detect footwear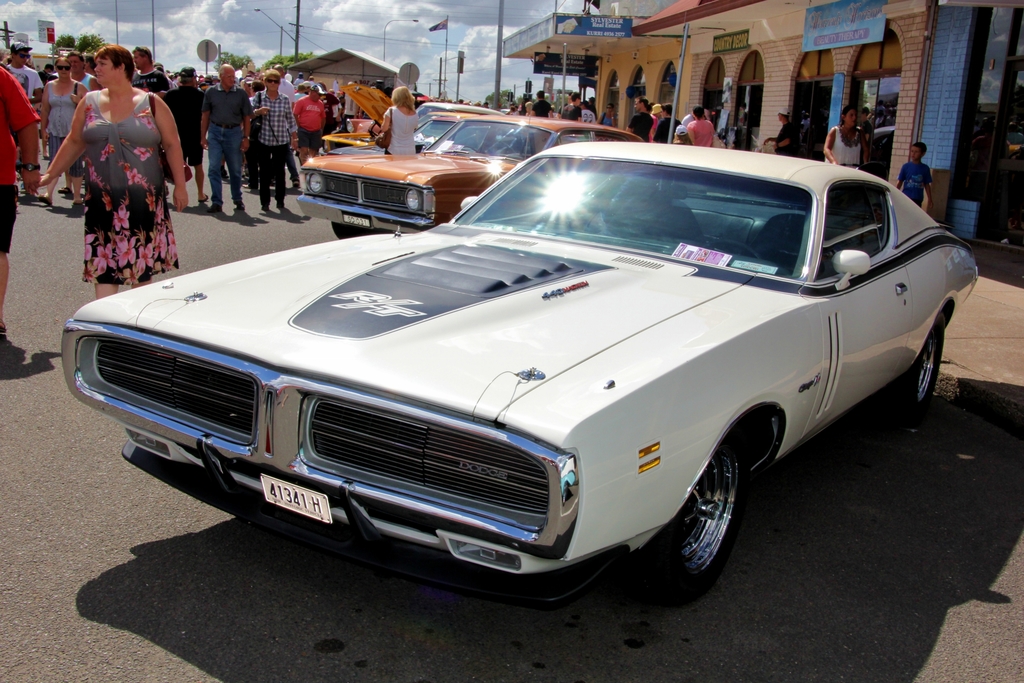
pyautogui.locateOnScreen(277, 201, 284, 210)
